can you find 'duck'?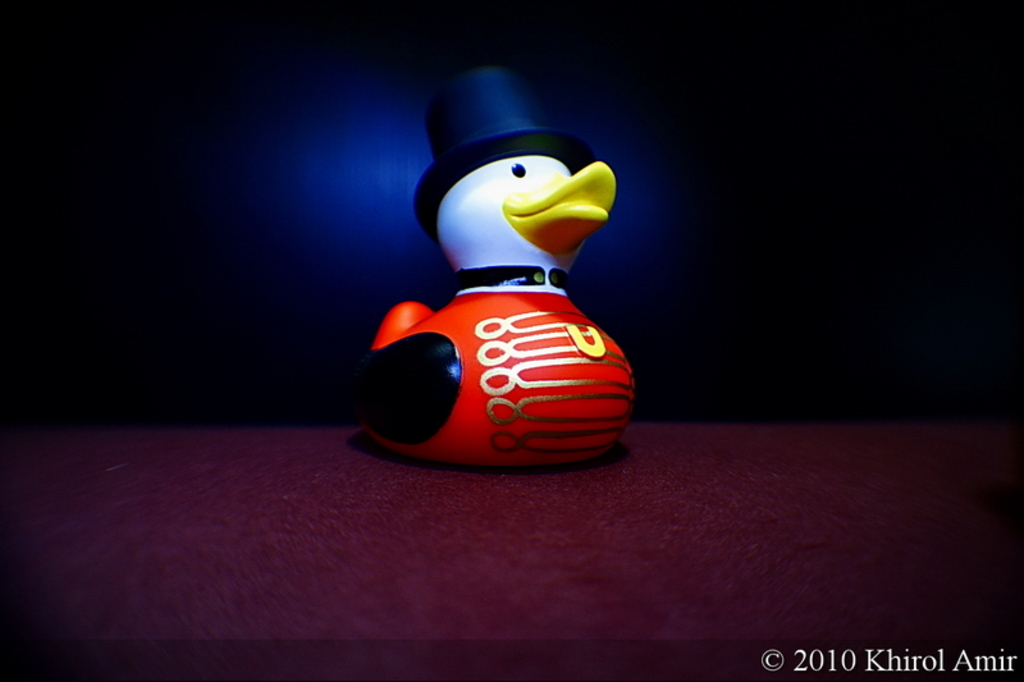
Yes, bounding box: [left=355, top=124, right=641, bottom=441].
